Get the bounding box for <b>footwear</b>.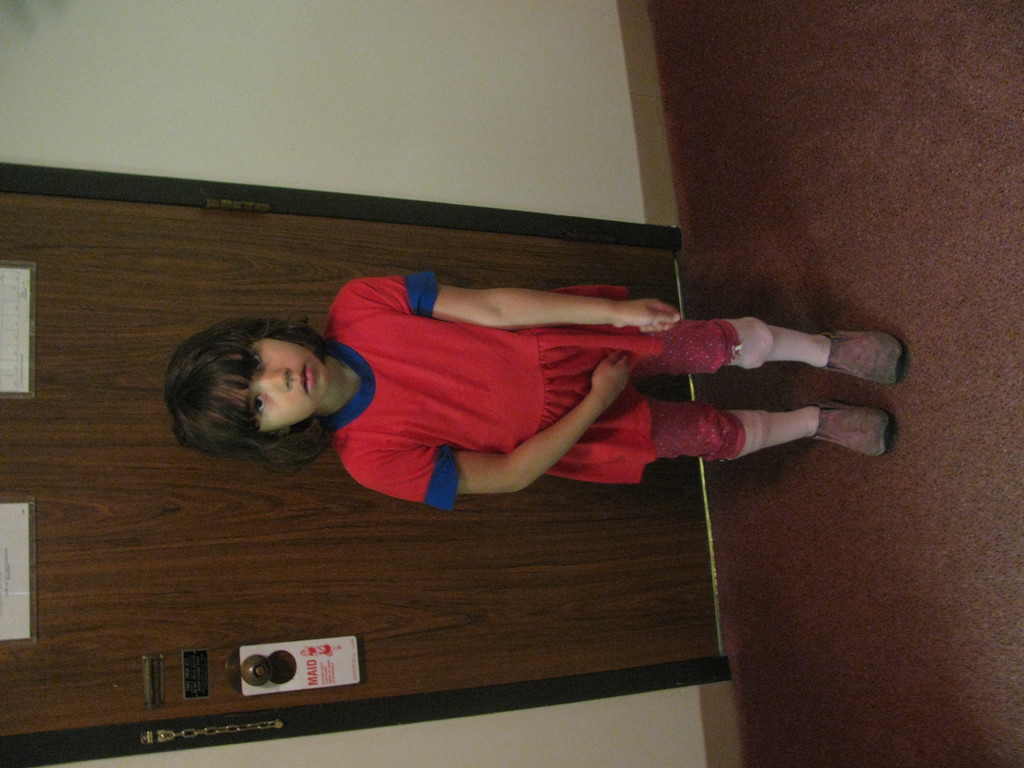
bbox(821, 324, 905, 388).
